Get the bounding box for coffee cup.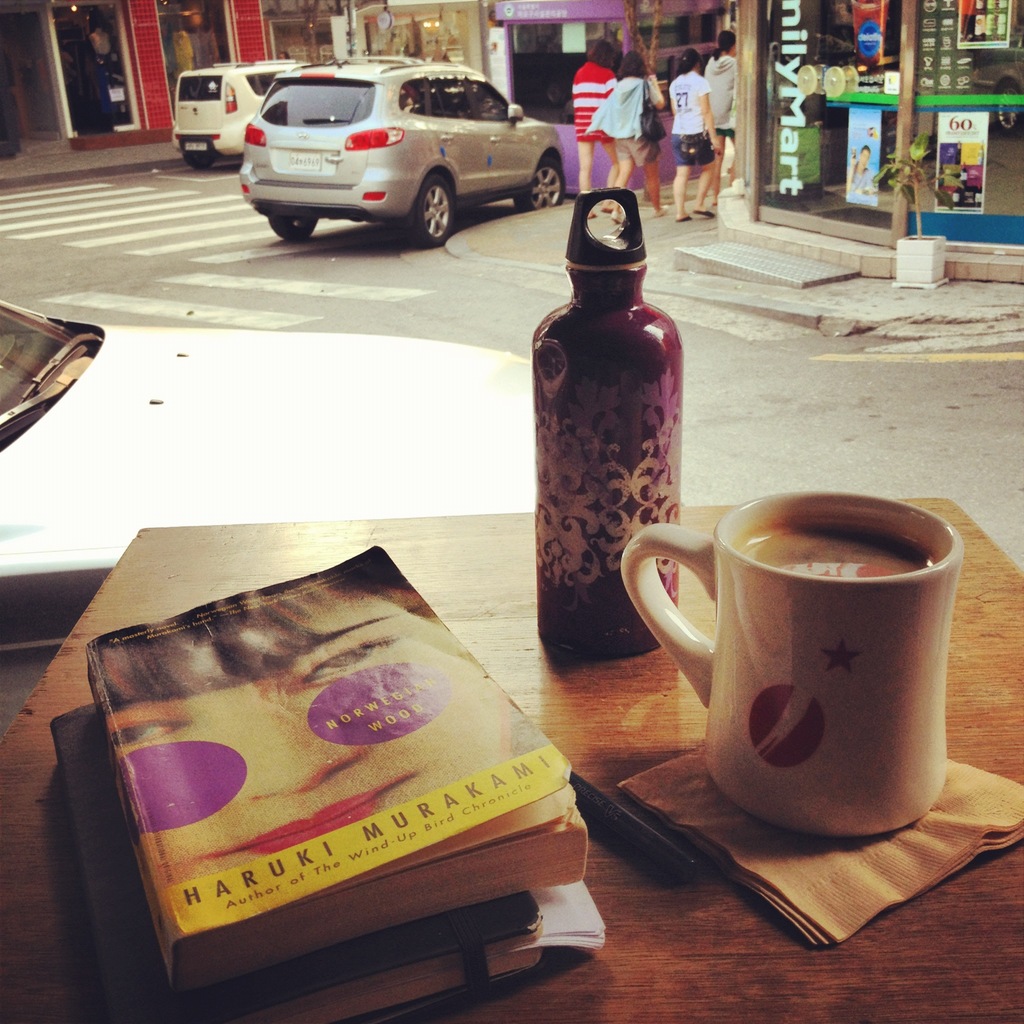
BBox(620, 488, 970, 836).
